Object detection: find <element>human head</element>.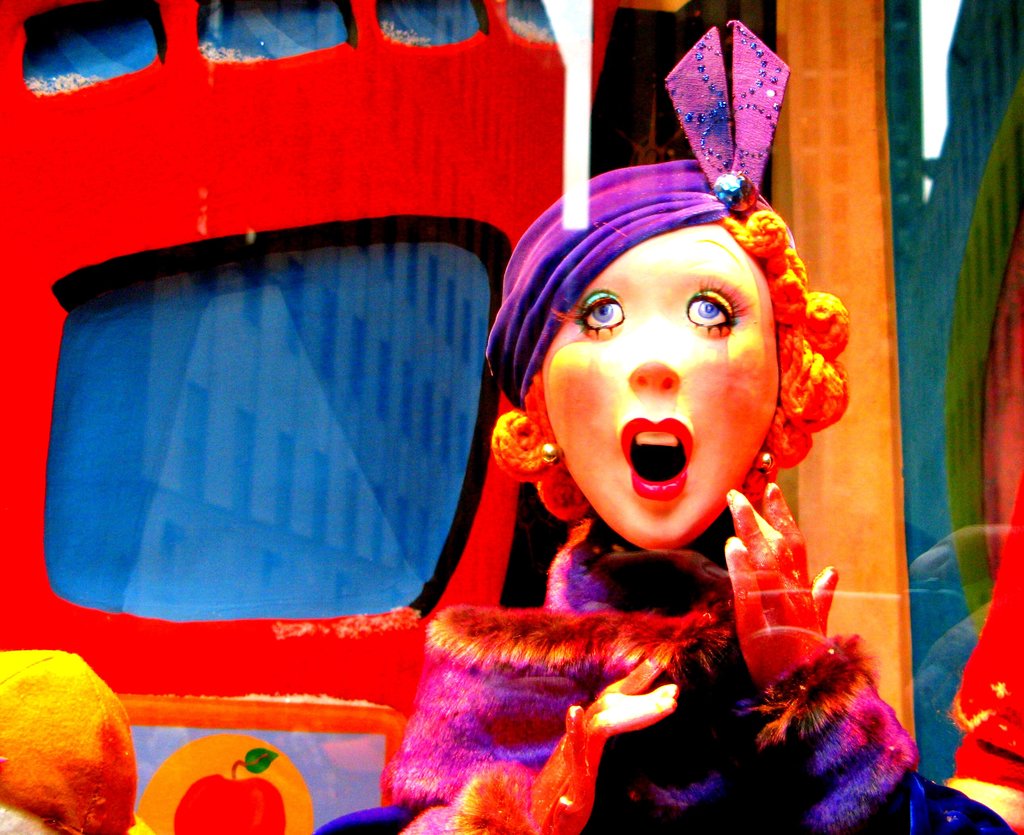
region(472, 162, 860, 555).
